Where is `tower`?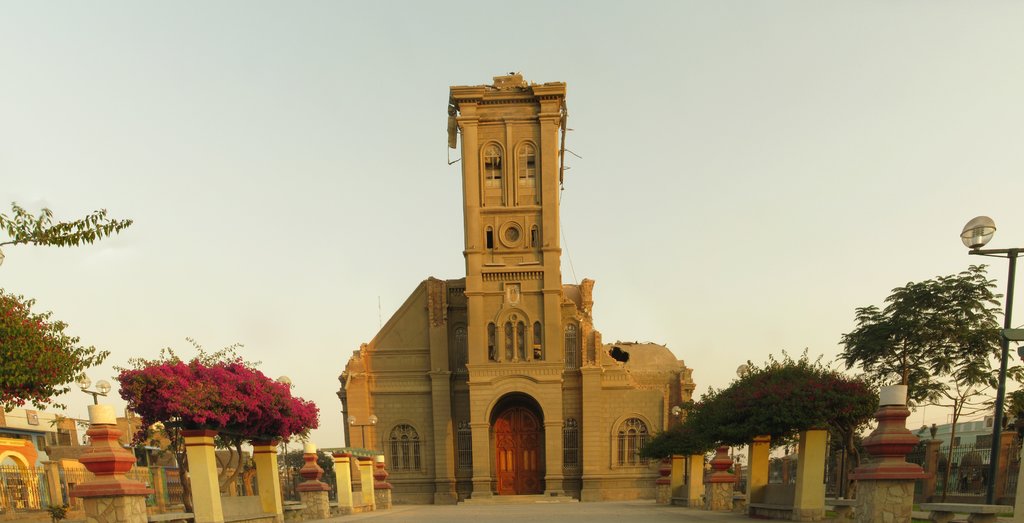
bbox(328, 53, 740, 485).
